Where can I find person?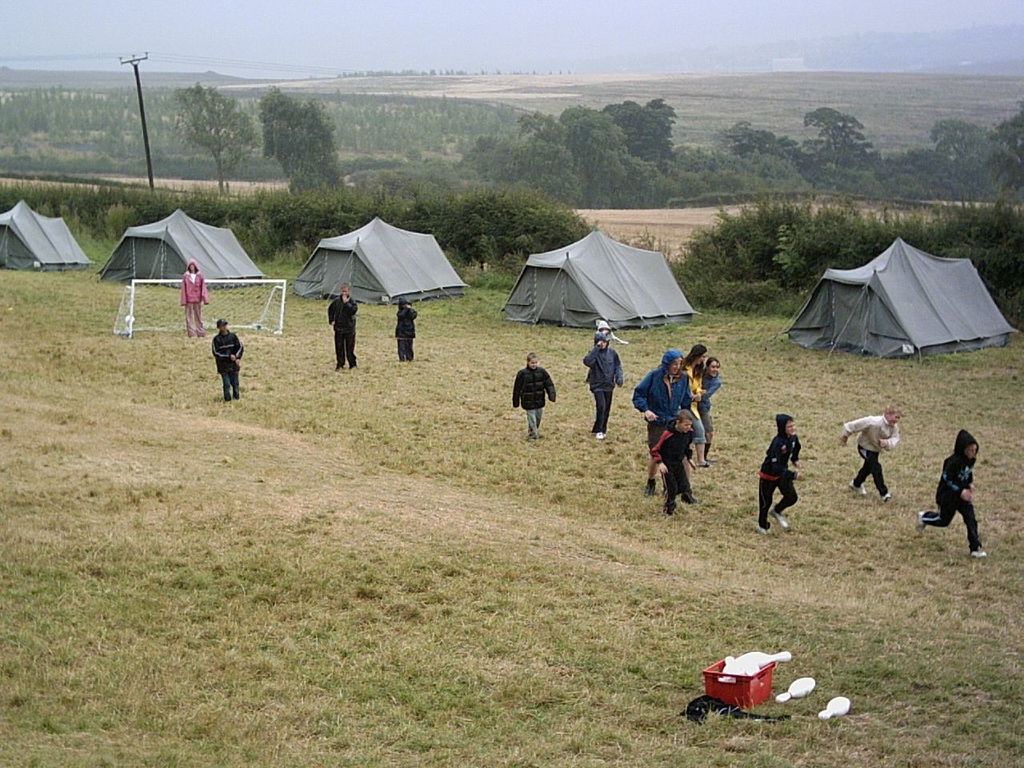
You can find it at locate(650, 404, 696, 514).
